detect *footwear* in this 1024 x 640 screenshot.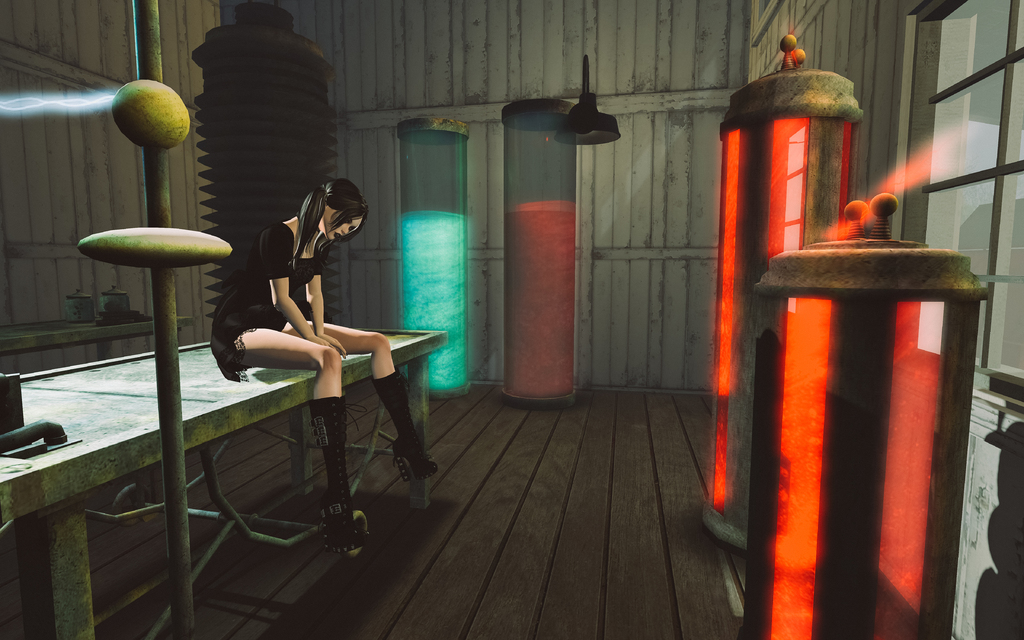
Detection: BBox(303, 391, 362, 554).
